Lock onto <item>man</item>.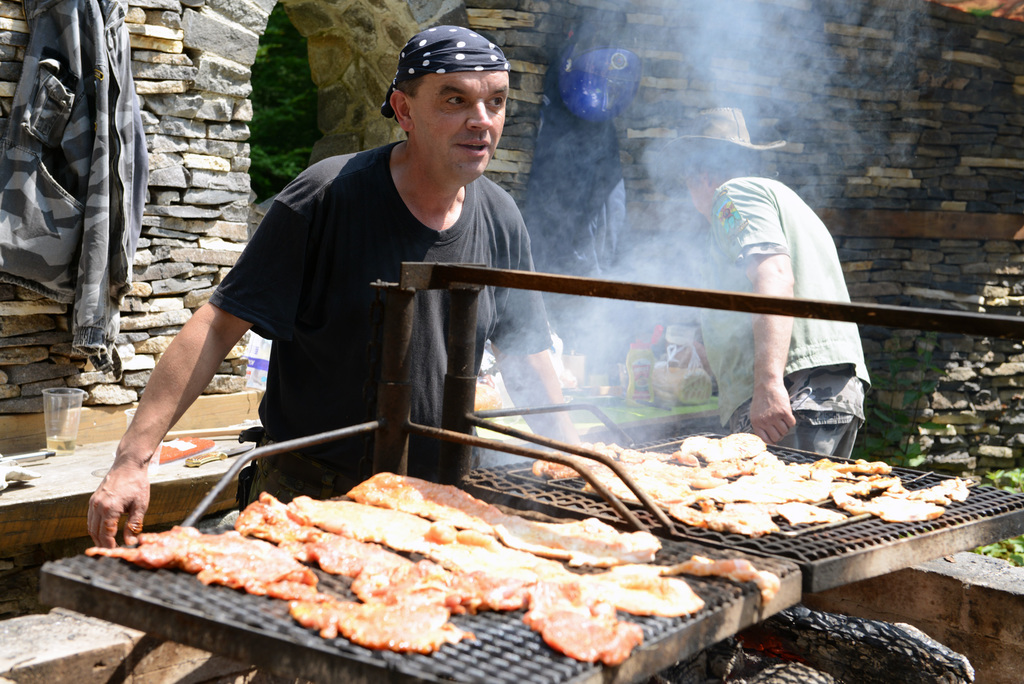
Locked: x1=660, y1=102, x2=876, y2=461.
